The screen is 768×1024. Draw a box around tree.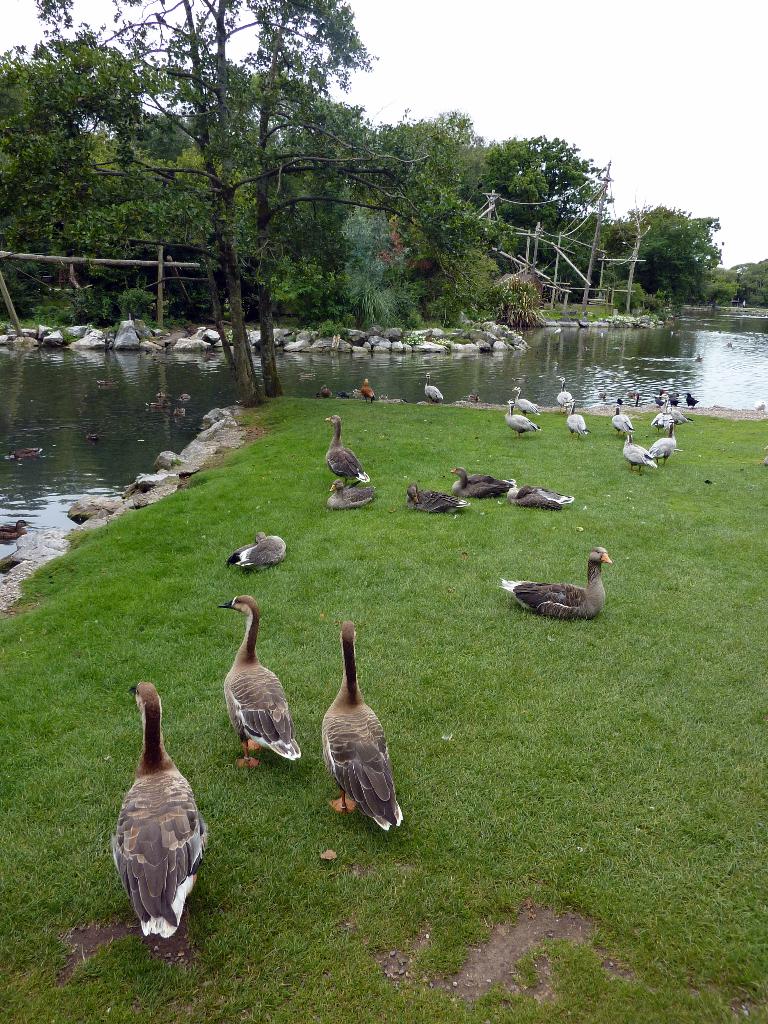
(left=640, top=183, right=735, bottom=292).
